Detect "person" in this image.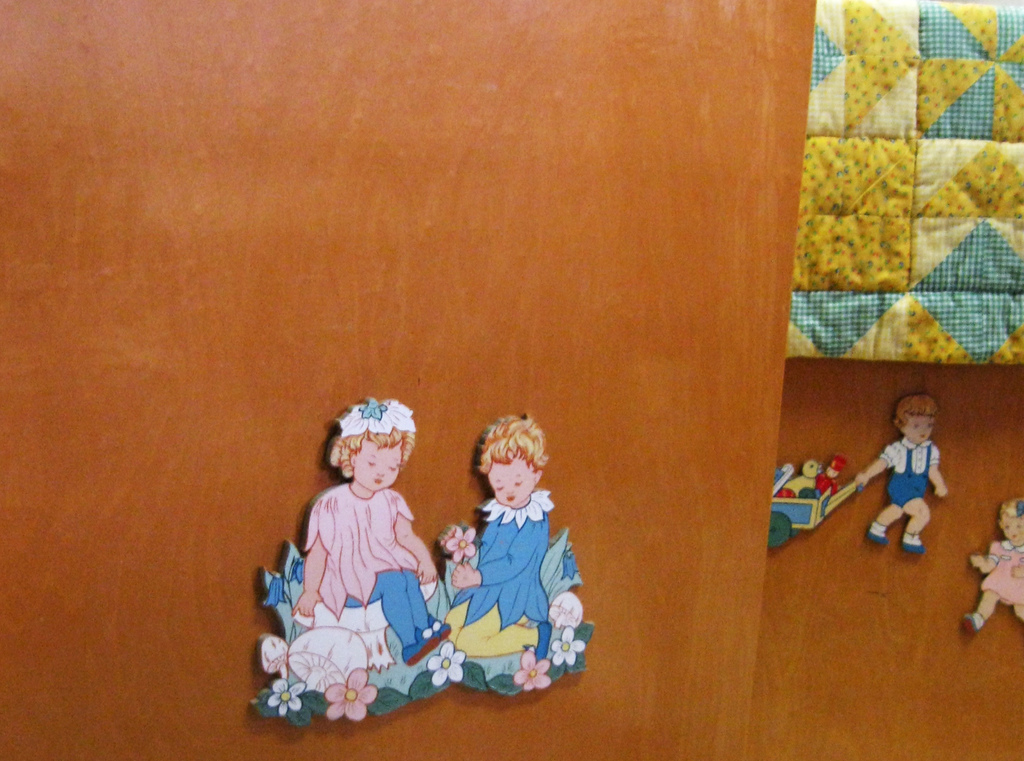
Detection: [960, 500, 1023, 634].
